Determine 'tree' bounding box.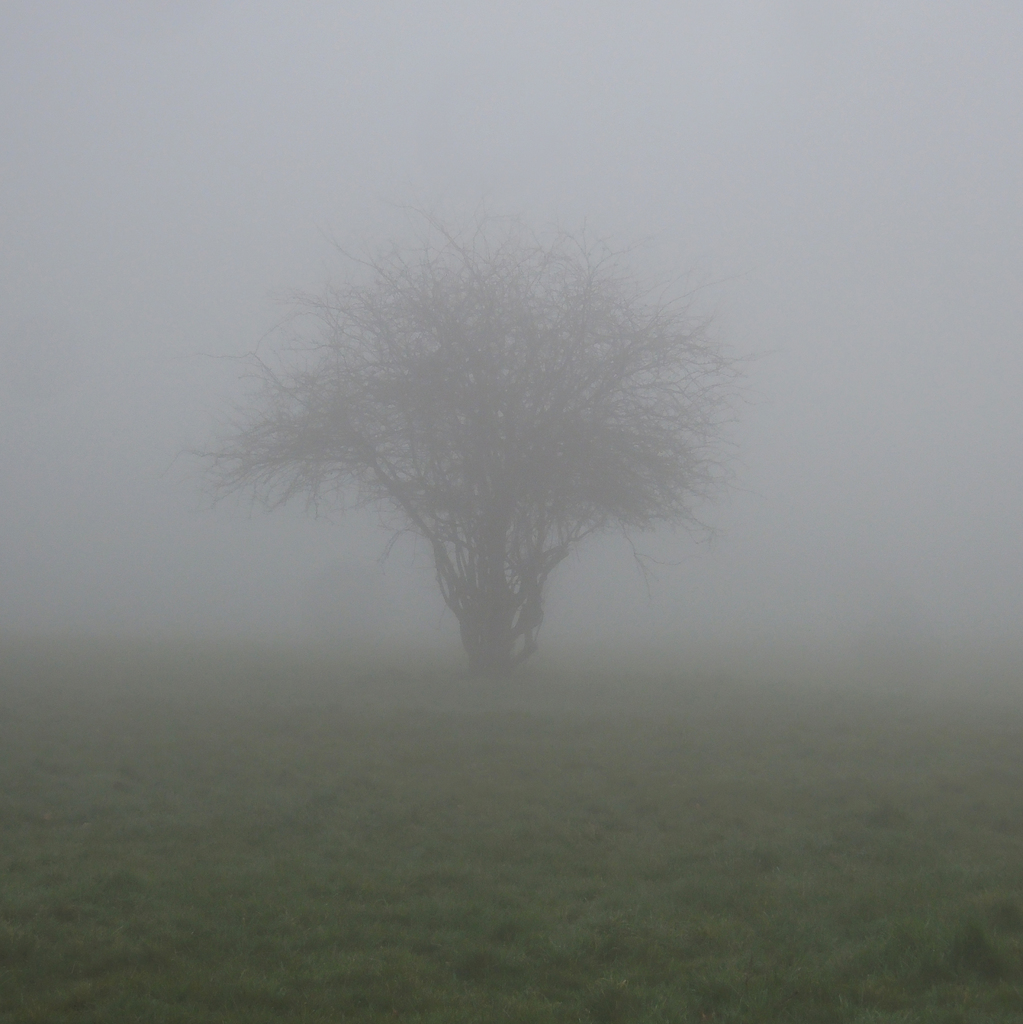
Determined: box(208, 218, 756, 695).
